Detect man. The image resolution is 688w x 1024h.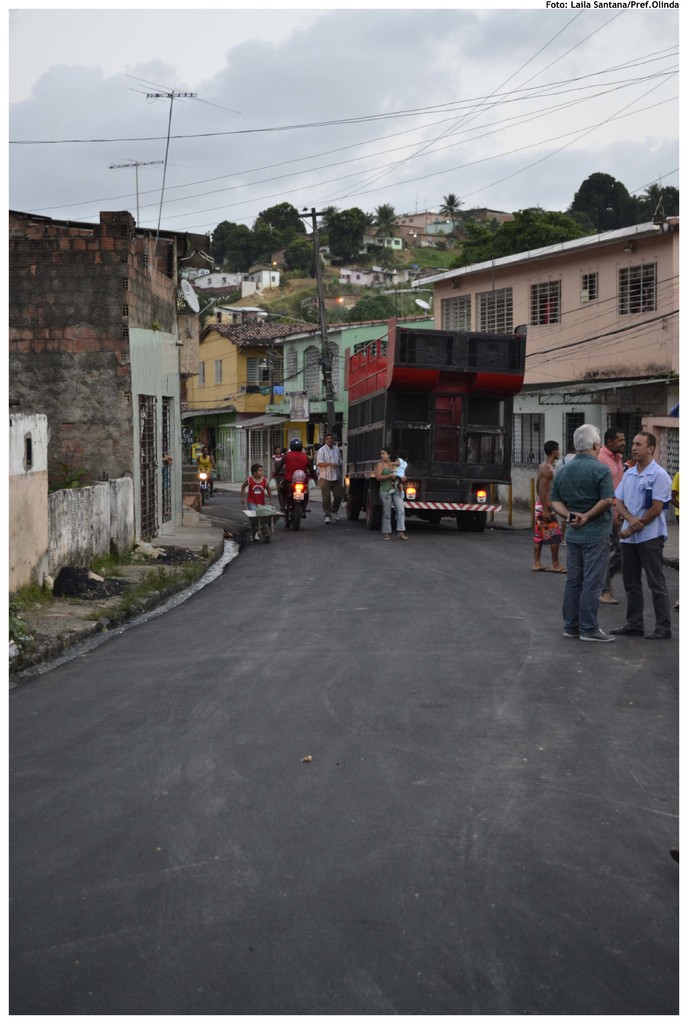
detection(319, 429, 342, 528).
